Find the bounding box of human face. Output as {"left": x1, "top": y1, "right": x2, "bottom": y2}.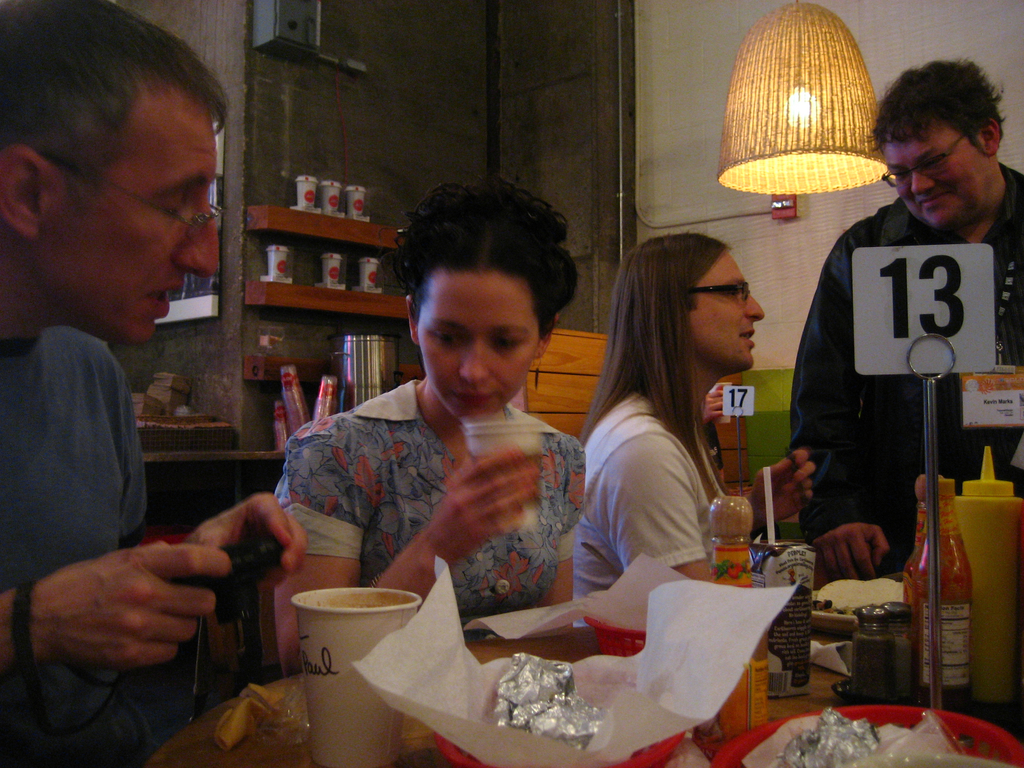
{"left": 880, "top": 120, "right": 984, "bottom": 232}.
